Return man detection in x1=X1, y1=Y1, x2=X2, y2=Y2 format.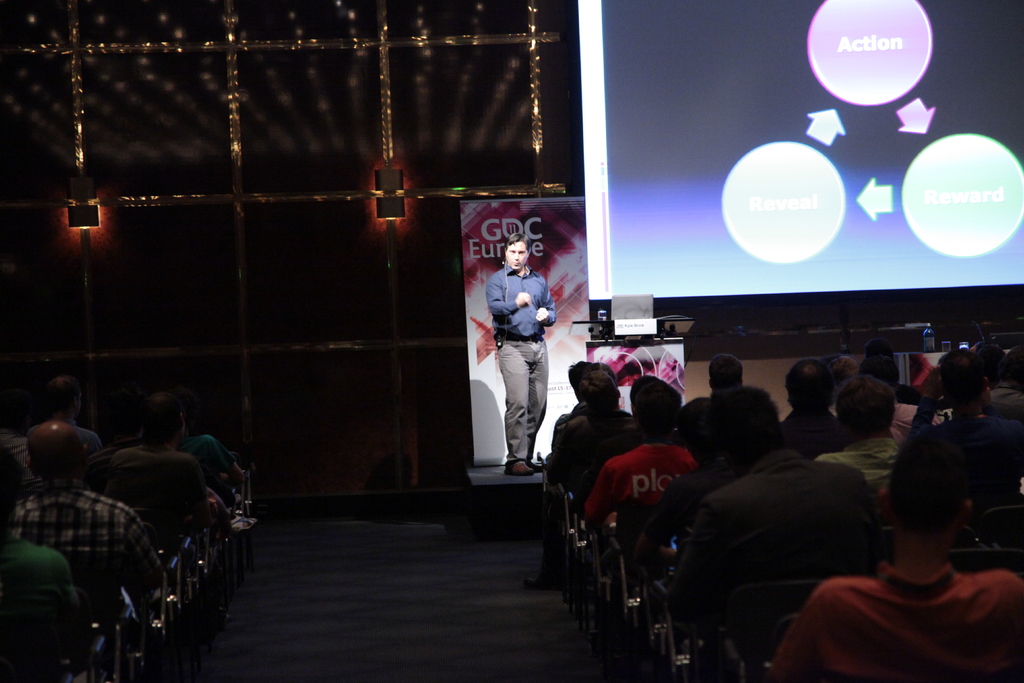
x1=86, y1=374, x2=214, y2=516.
